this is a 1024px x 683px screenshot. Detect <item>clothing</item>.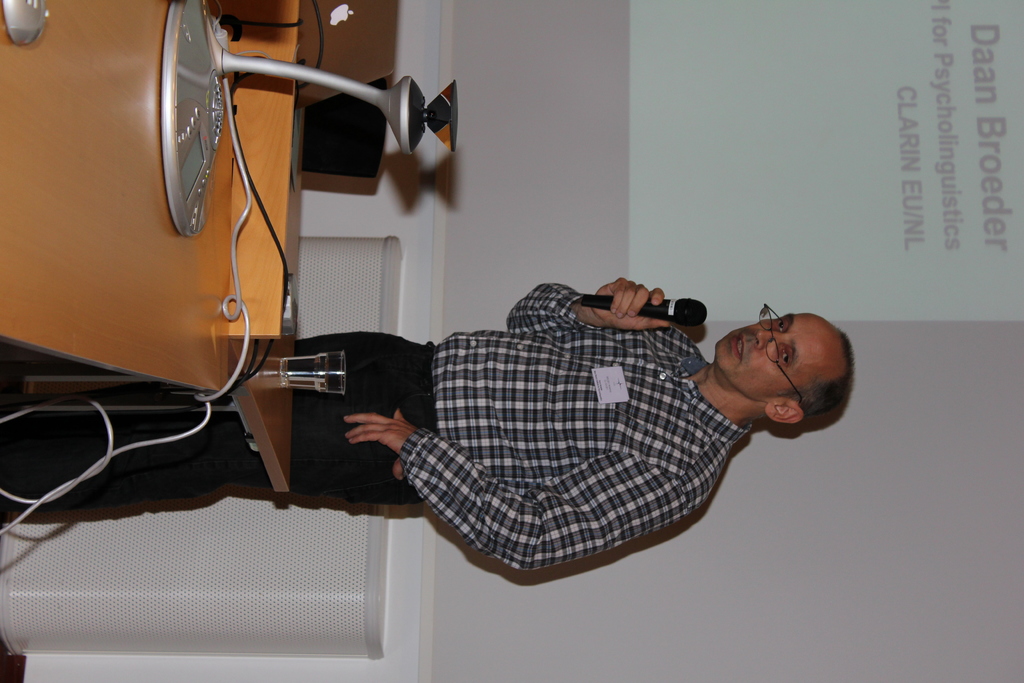
box(358, 267, 820, 588).
